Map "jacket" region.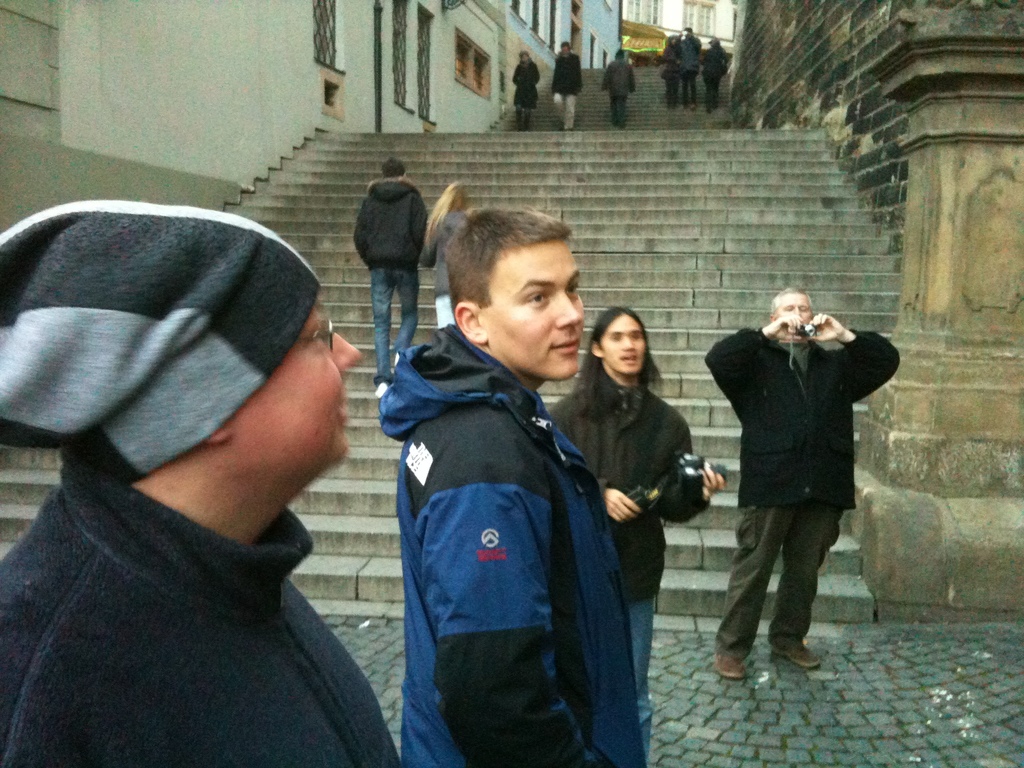
Mapped to bbox=[544, 376, 709, 597].
